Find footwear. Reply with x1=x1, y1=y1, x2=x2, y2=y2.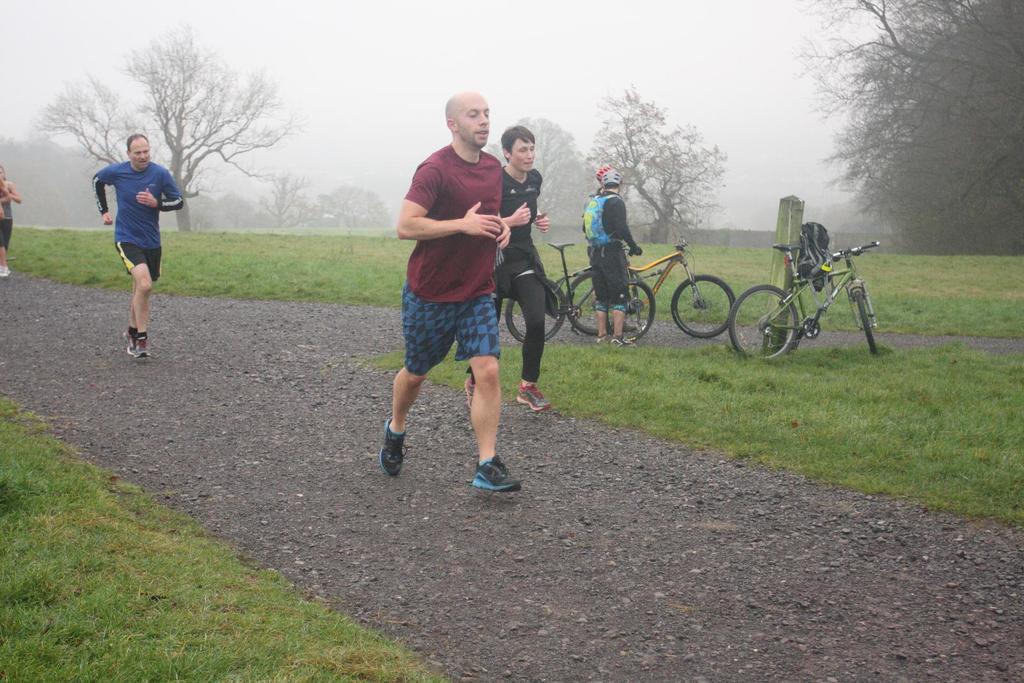
x1=3, y1=262, x2=12, y2=280.
